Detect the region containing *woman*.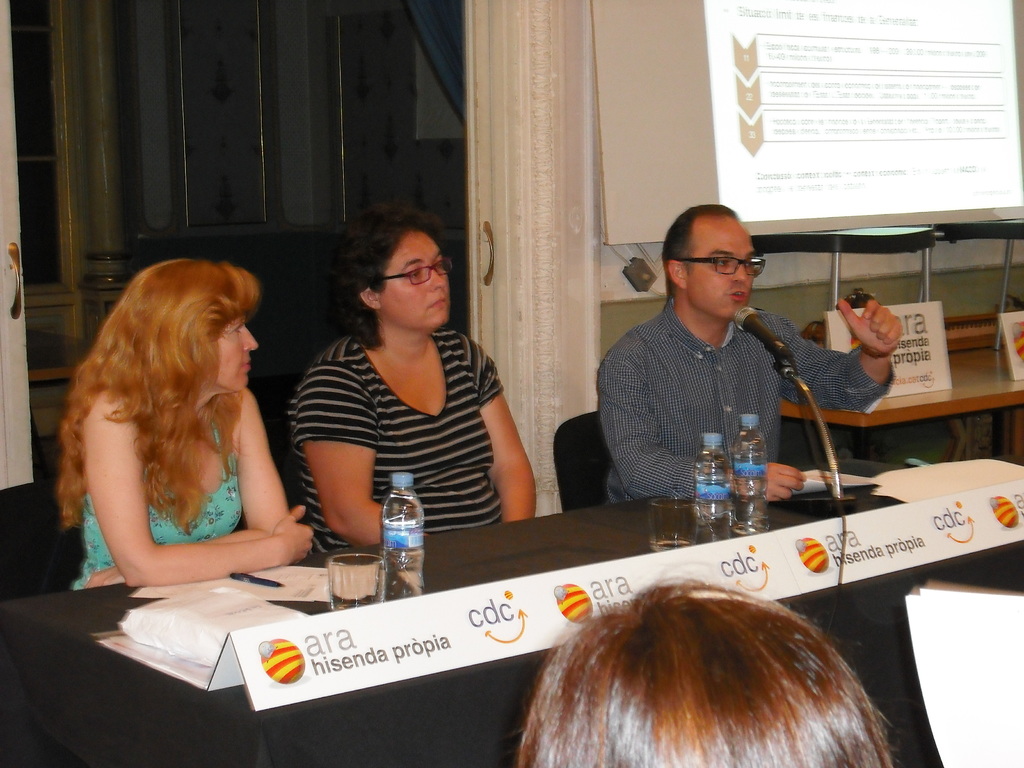
(44,239,313,604).
